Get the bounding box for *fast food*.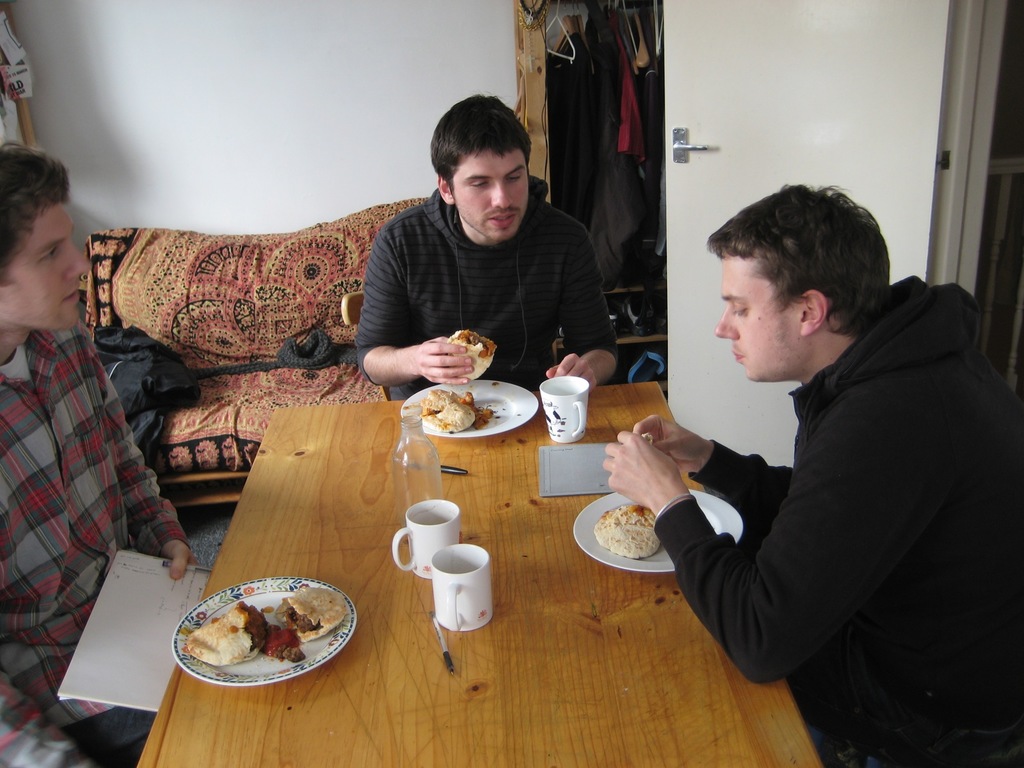
select_region(183, 601, 271, 667).
